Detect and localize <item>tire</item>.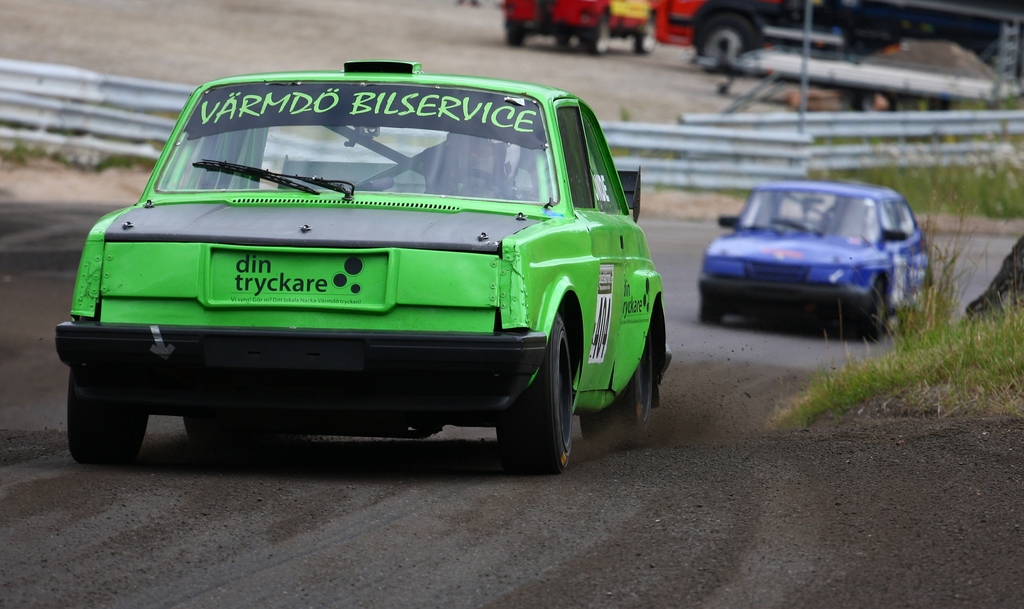
Localized at 489,297,582,483.
